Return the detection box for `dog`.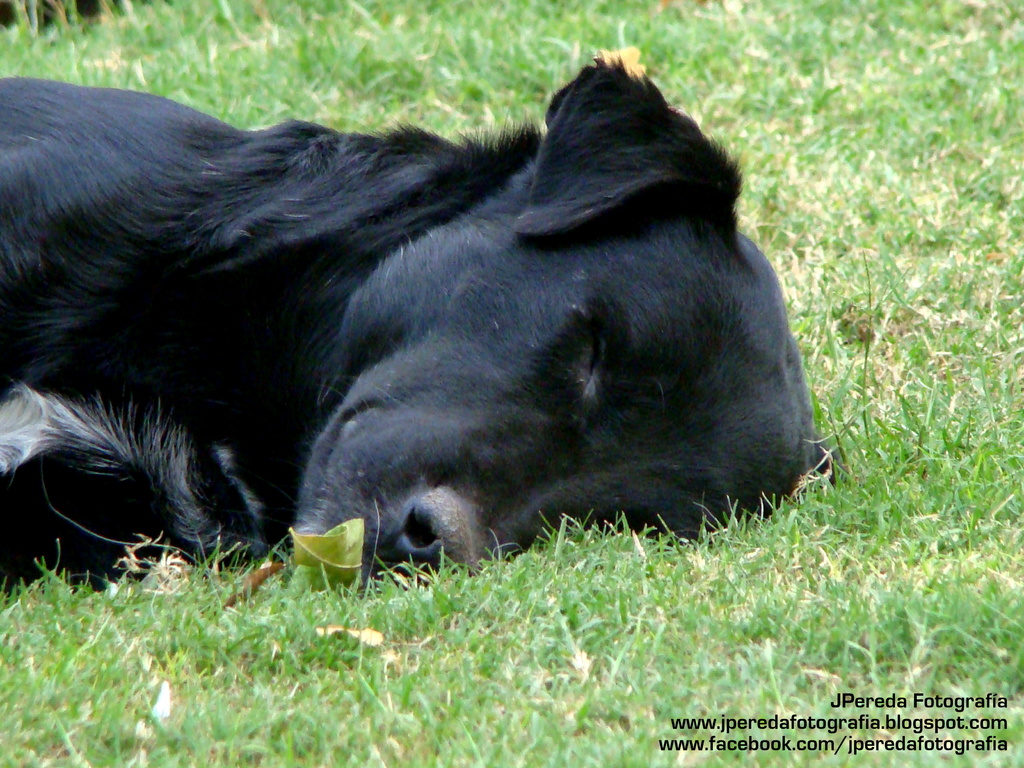
{"left": 0, "top": 41, "right": 831, "bottom": 615}.
